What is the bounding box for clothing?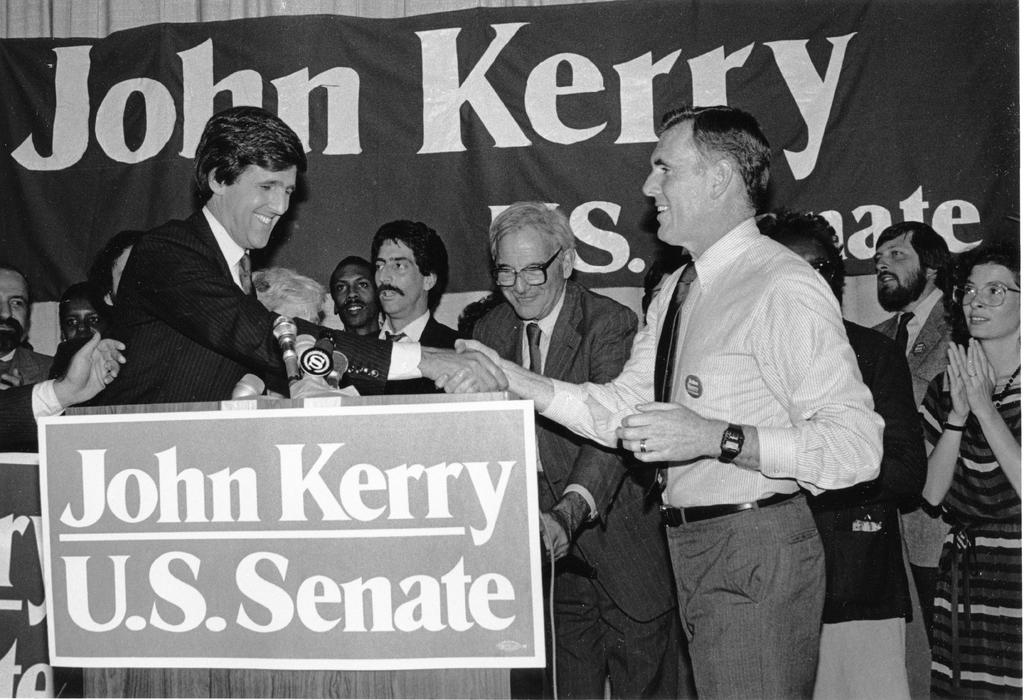
[350, 311, 455, 398].
